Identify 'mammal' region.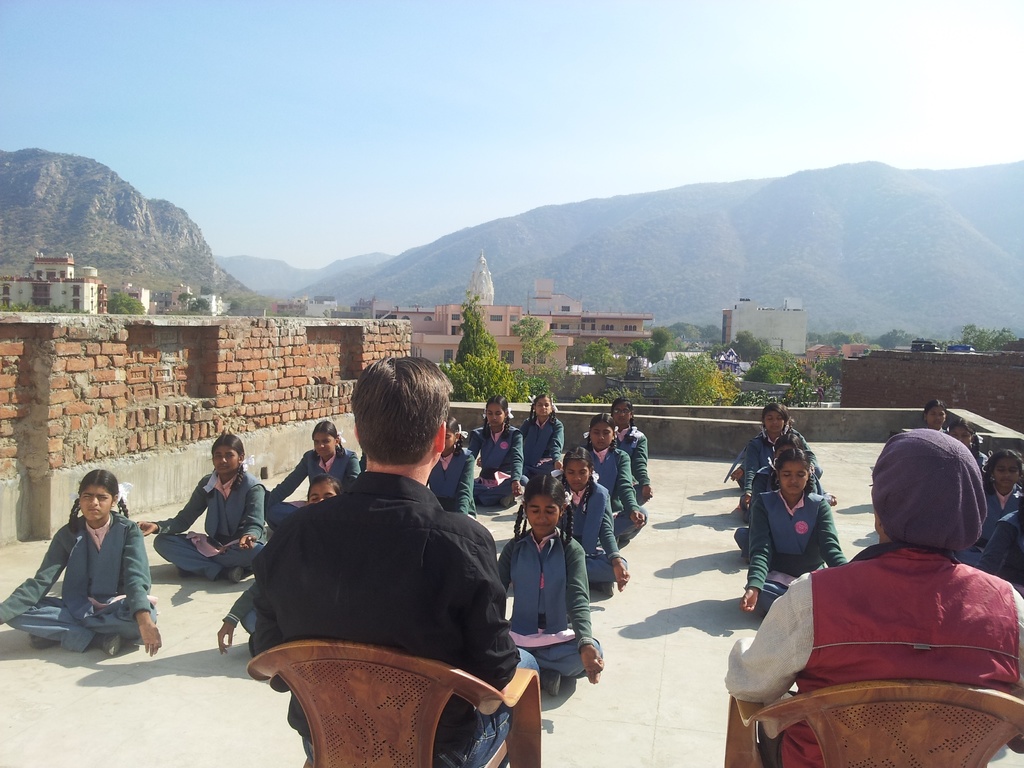
Region: <box>735,404,808,522</box>.
